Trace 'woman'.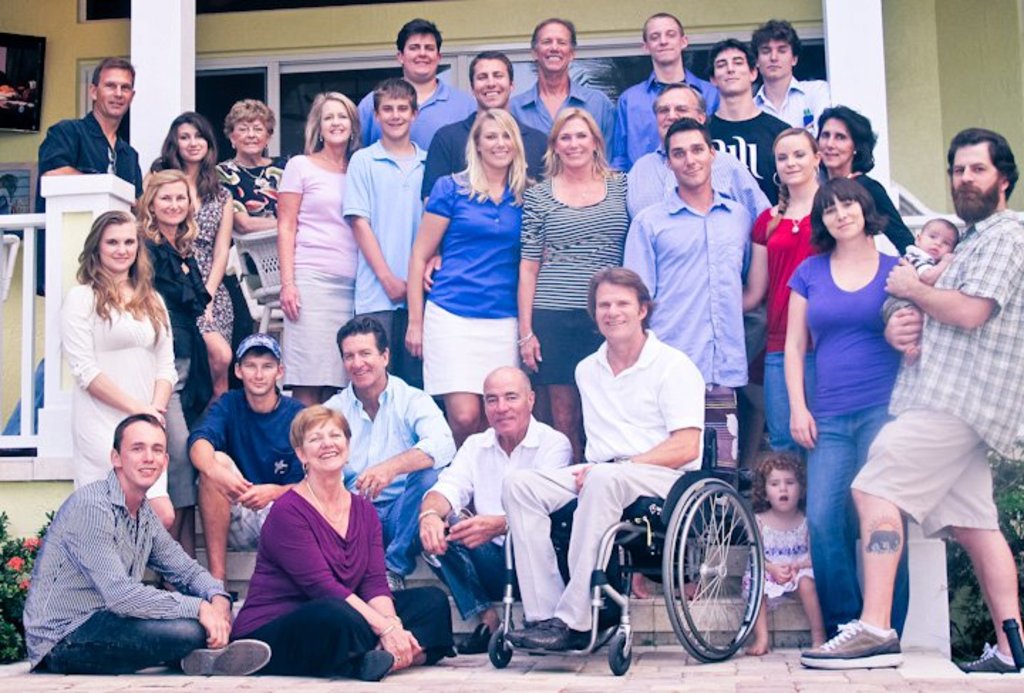
Traced to crop(225, 400, 466, 683).
